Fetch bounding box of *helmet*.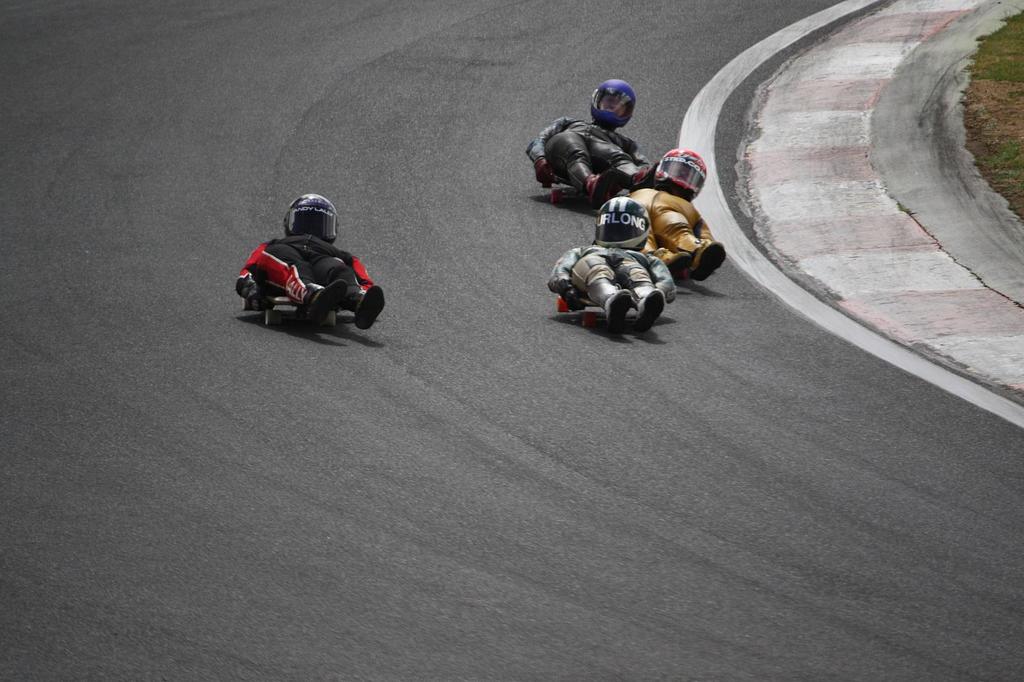
Bbox: {"left": 591, "top": 70, "right": 650, "bottom": 123}.
